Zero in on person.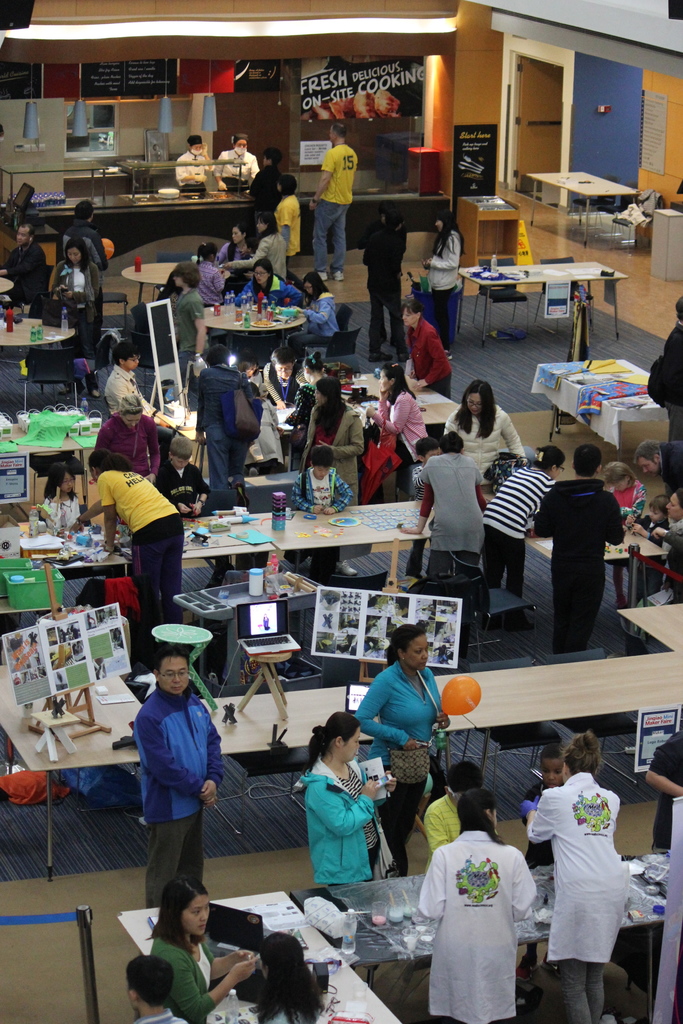
Zeroed in: (64,447,190,657).
